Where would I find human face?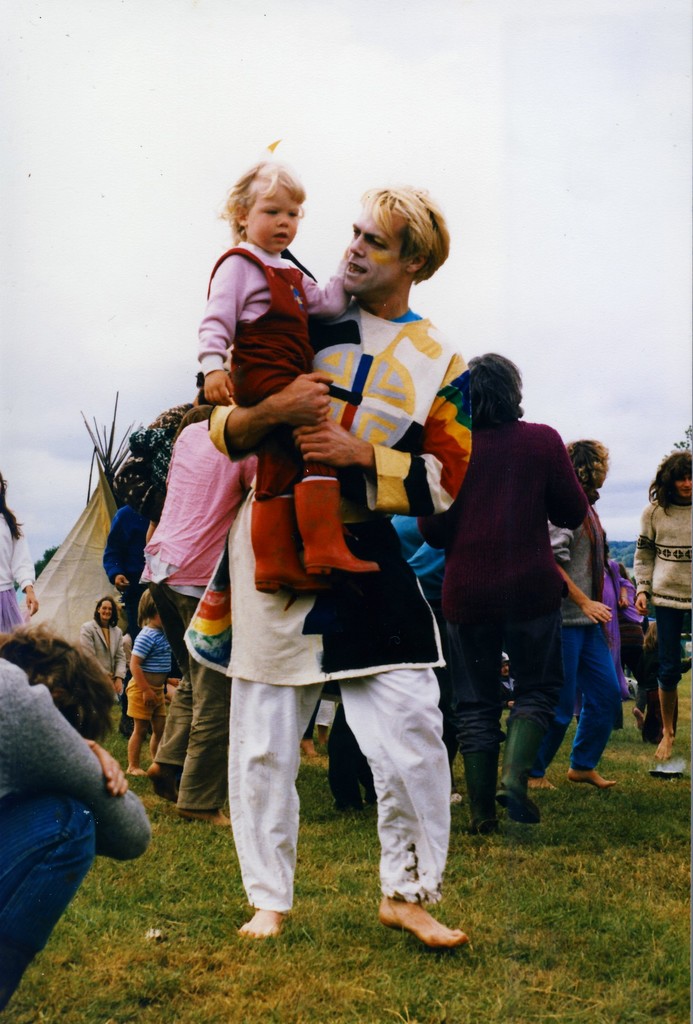
At detection(342, 212, 408, 295).
